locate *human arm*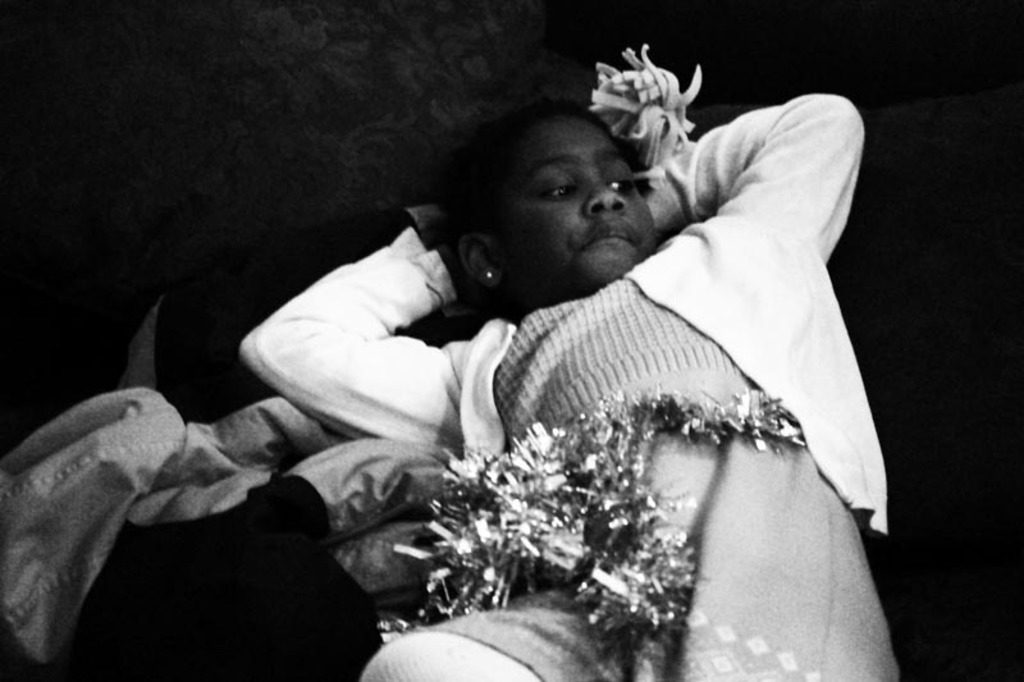
<region>627, 96, 858, 264</region>
